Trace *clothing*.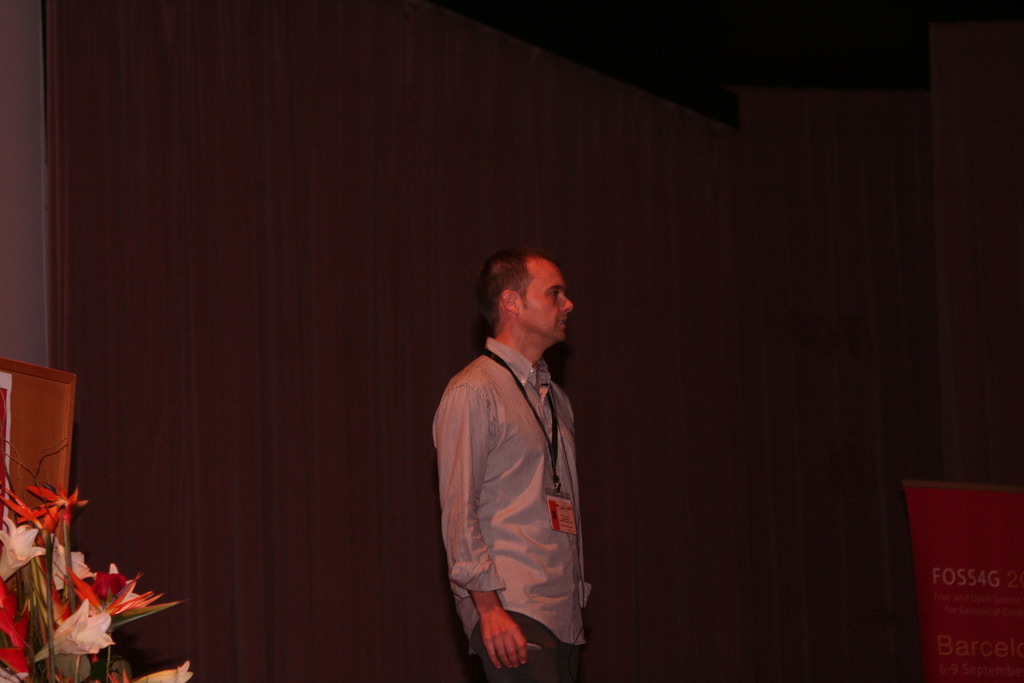
Traced to box(430, 336, 589, 682).
